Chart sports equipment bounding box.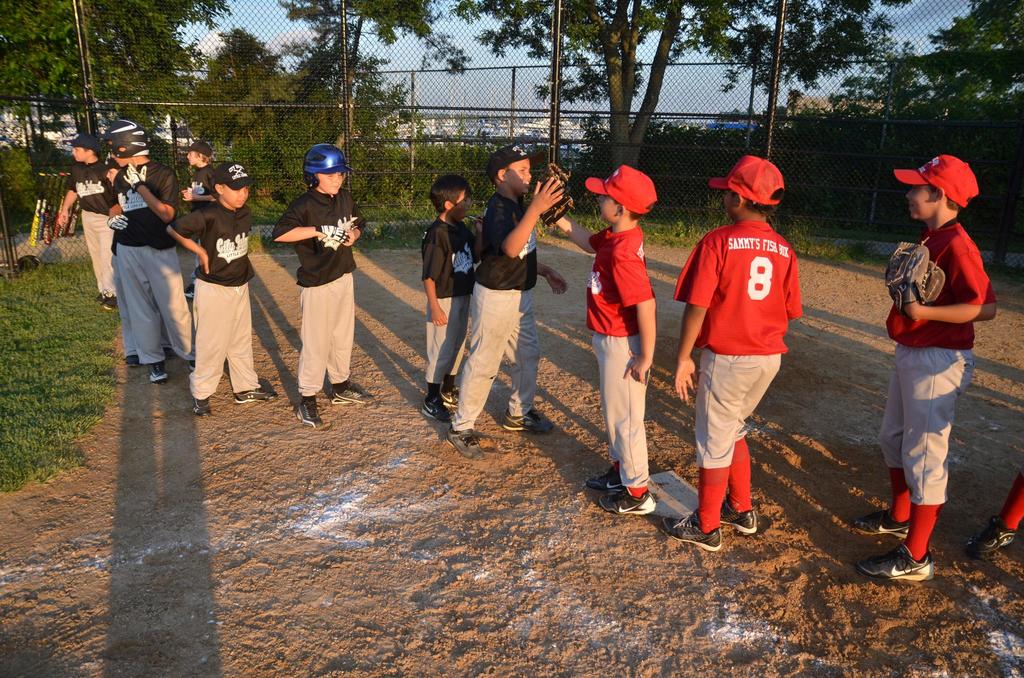
Charted: Rect(99, 296, 116, 307).
